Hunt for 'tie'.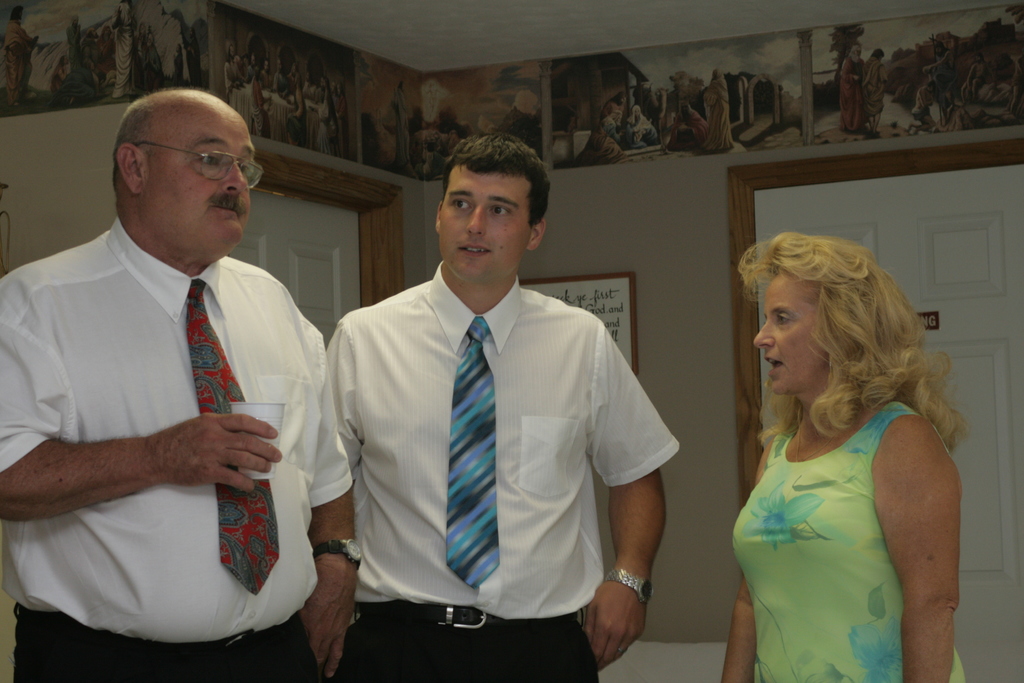
Hunted down at 445 315 503 586.
